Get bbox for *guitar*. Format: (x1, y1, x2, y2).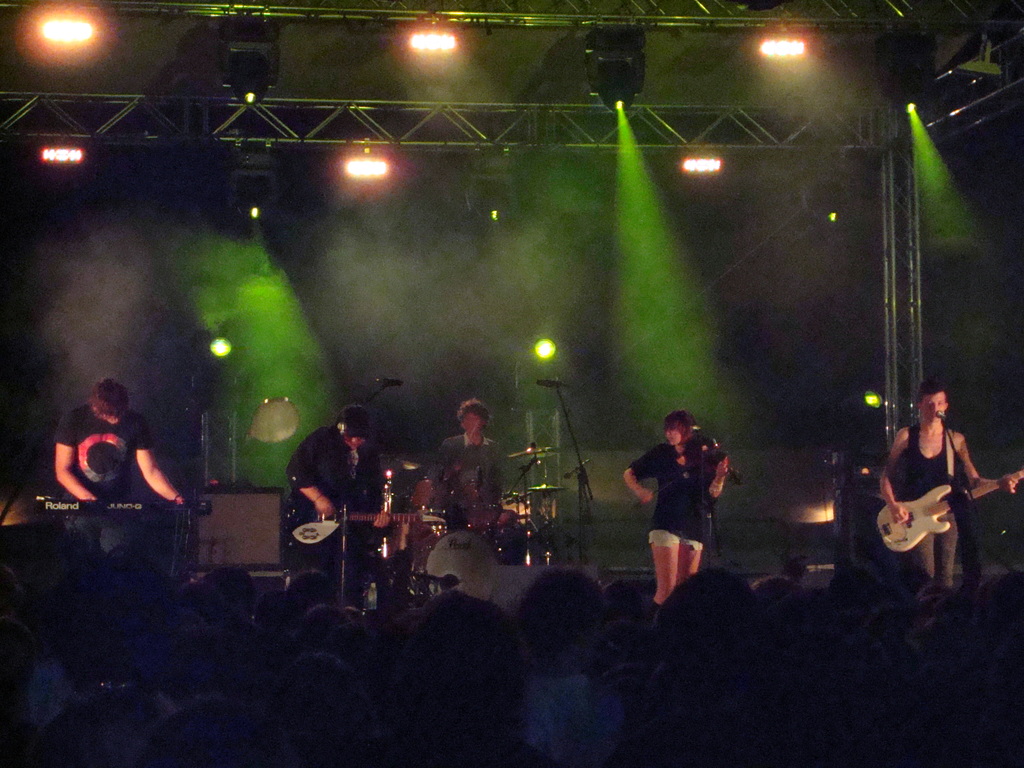
(90, 487, 228, 556).
